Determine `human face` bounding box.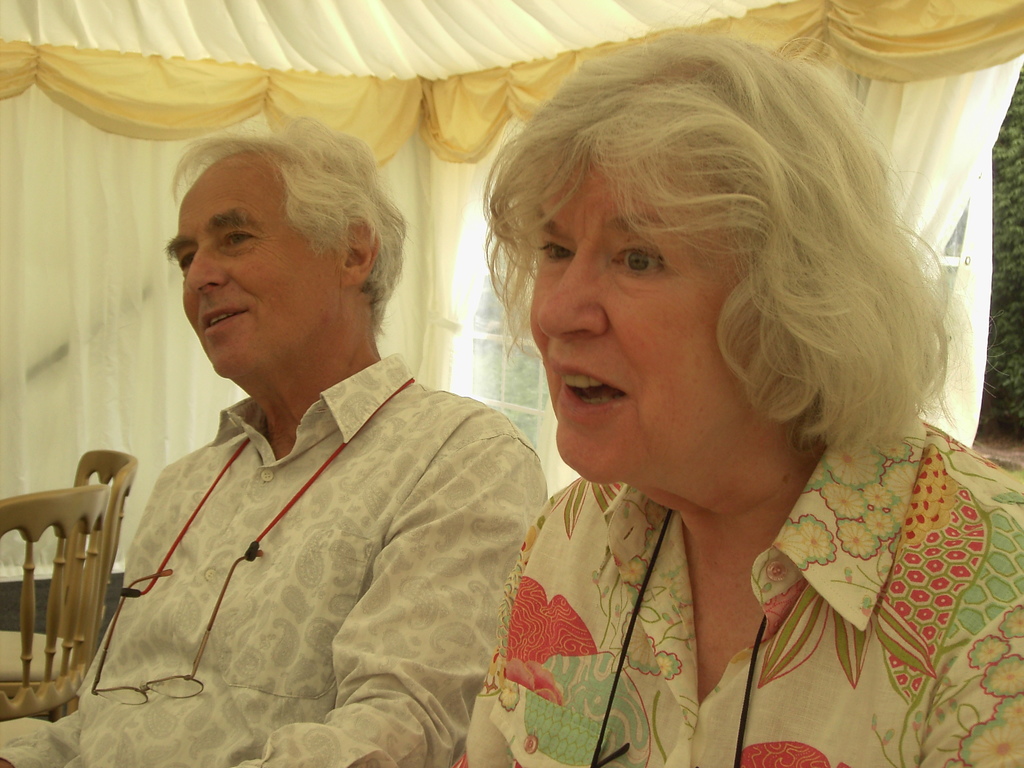
Determined: 165:148:345:385.
